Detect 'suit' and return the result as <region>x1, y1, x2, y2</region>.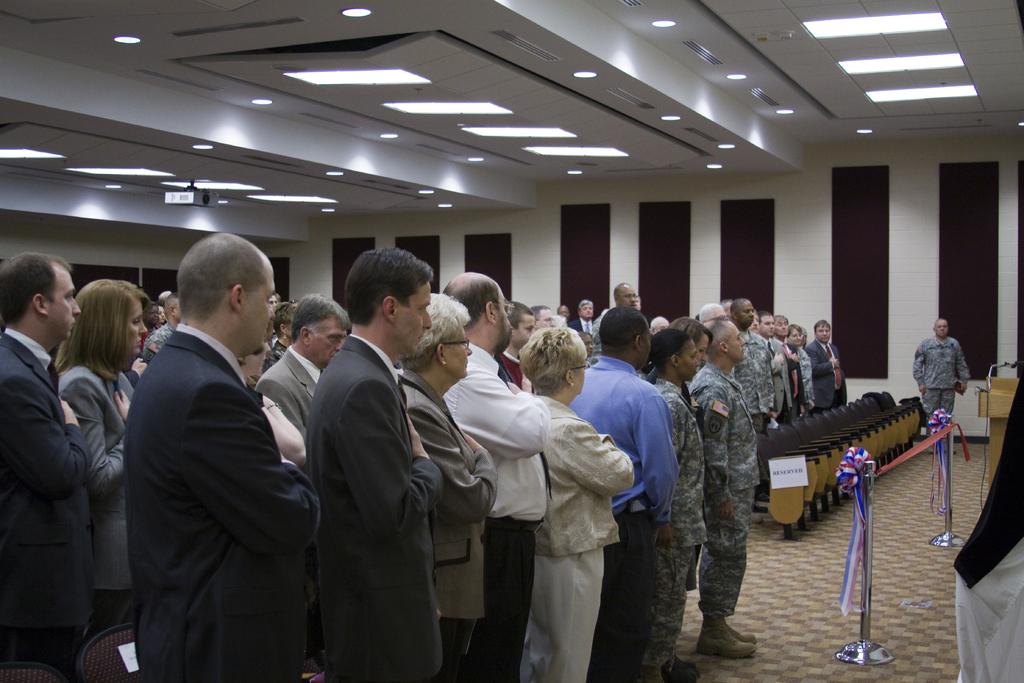
<region>55, 360, 136, 634</region>.
